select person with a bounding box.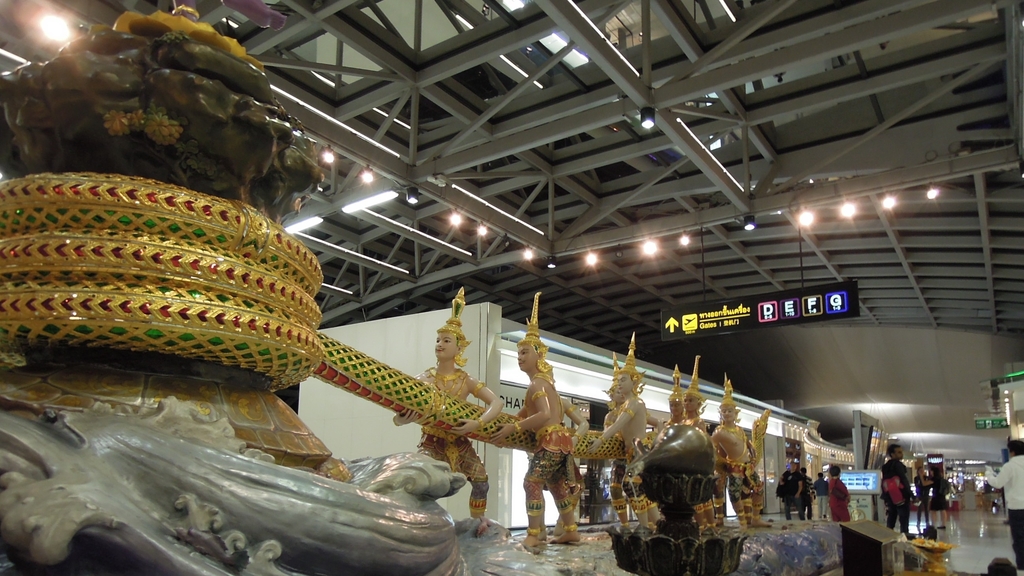
{"x1": 879, "y1": 444, "x2": 916, "y2": 541}.
